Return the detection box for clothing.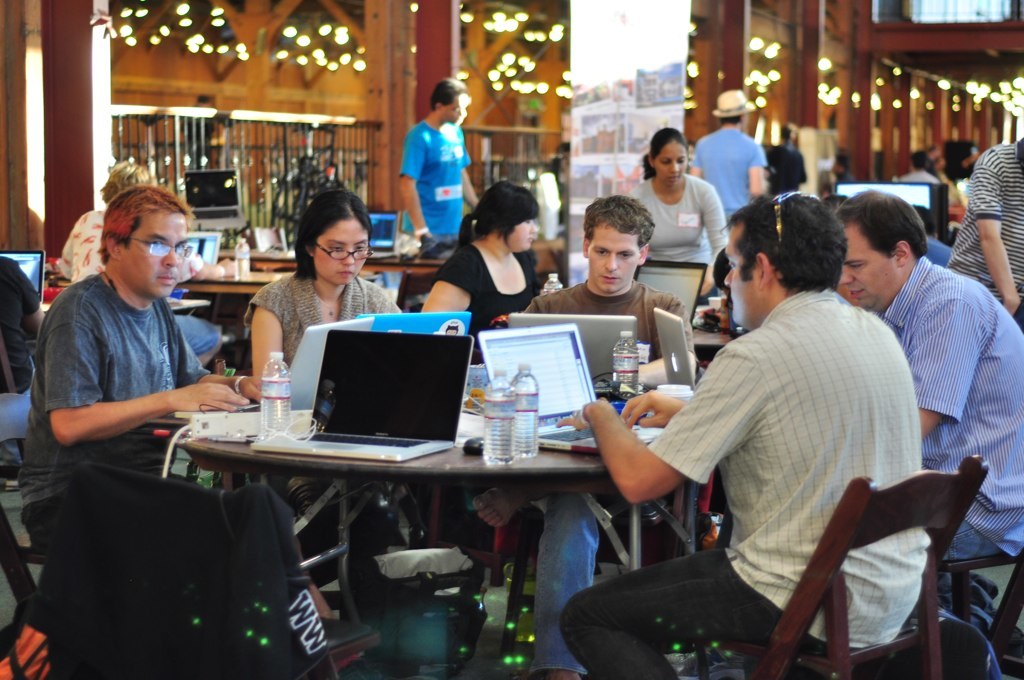
select_region(875, 250, 1023, 557).
